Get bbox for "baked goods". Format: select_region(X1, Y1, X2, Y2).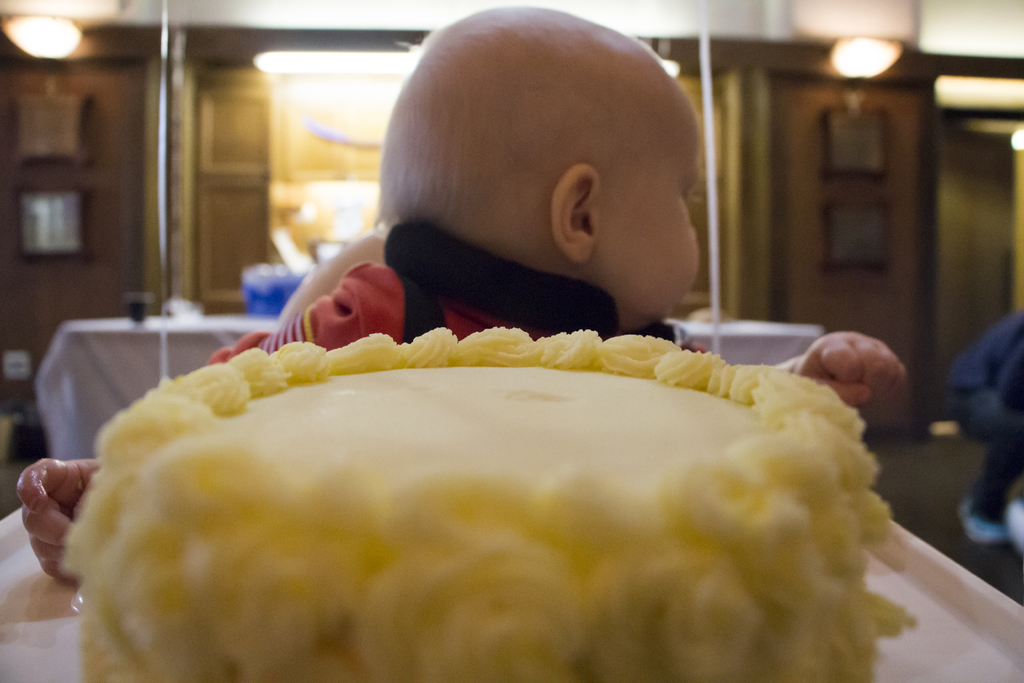
select_region(36, 311, 904, 682).
